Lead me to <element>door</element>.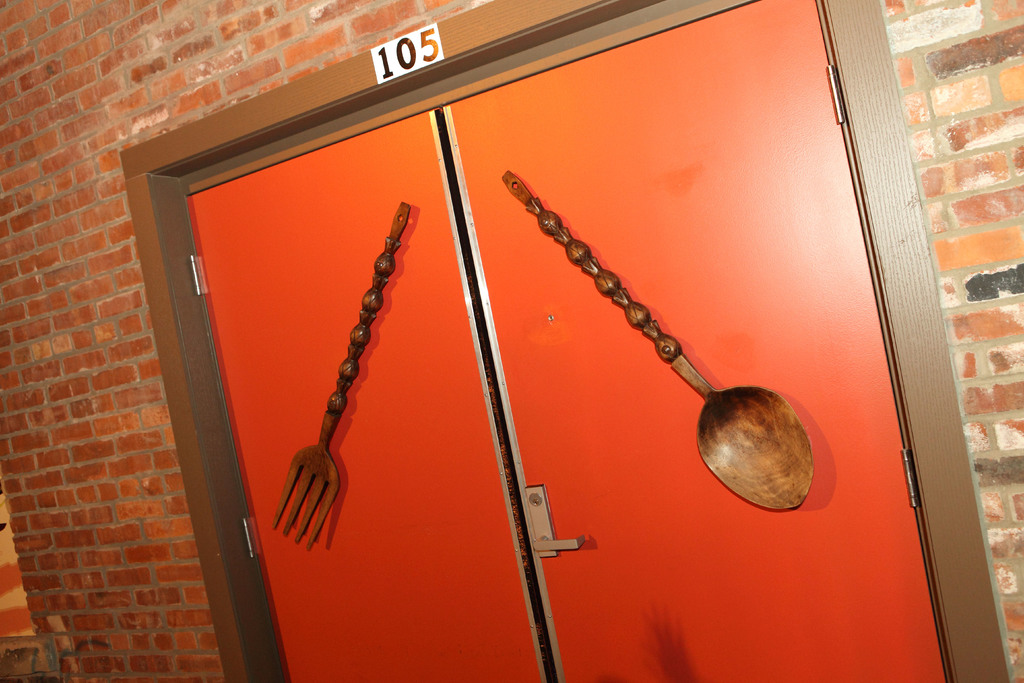
Lead to (x1=188, y1=0, x2=947, y2=682).
